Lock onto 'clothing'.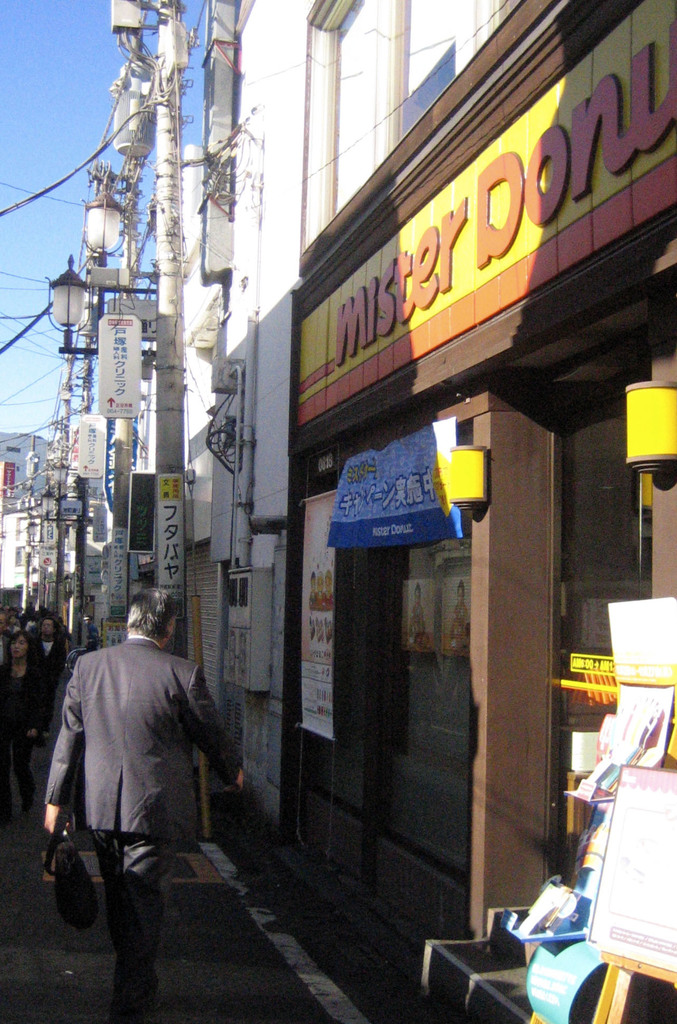
Locked: 6:622:22:634.
